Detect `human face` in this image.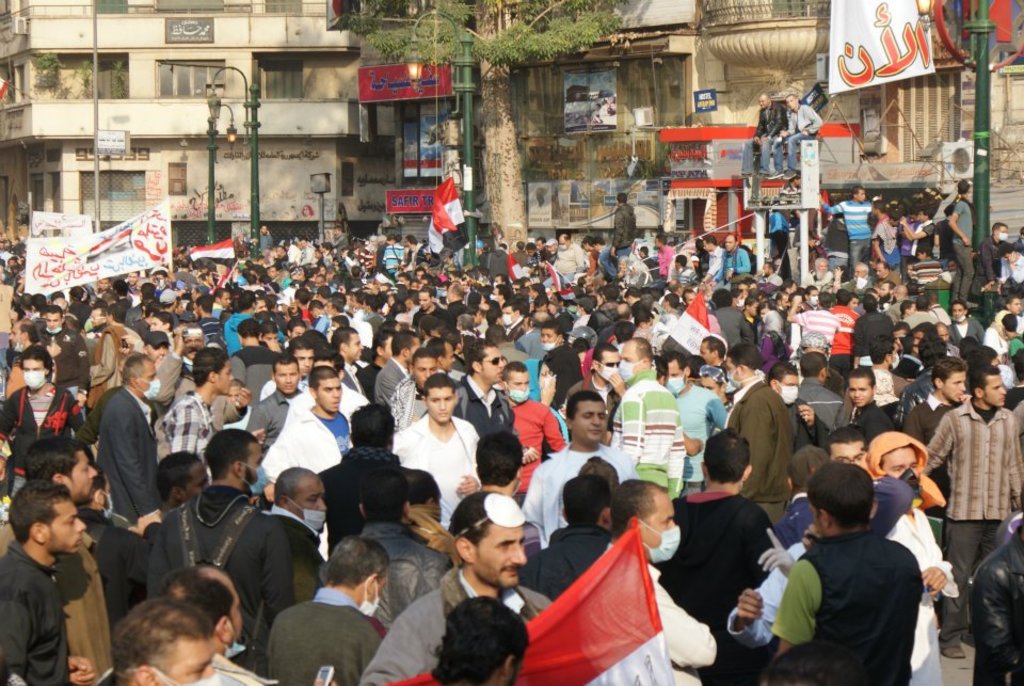
Detection: <box>479,522,528,589</box>.
